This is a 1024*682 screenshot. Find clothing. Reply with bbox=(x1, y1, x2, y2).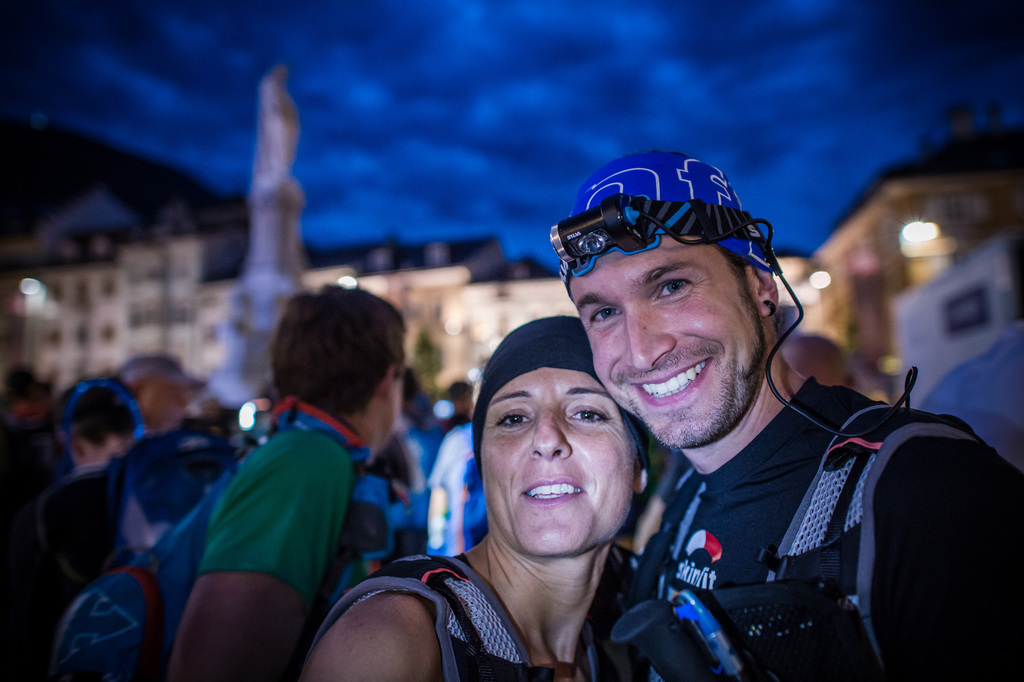
bbox=(195, 426, 348, 605).
